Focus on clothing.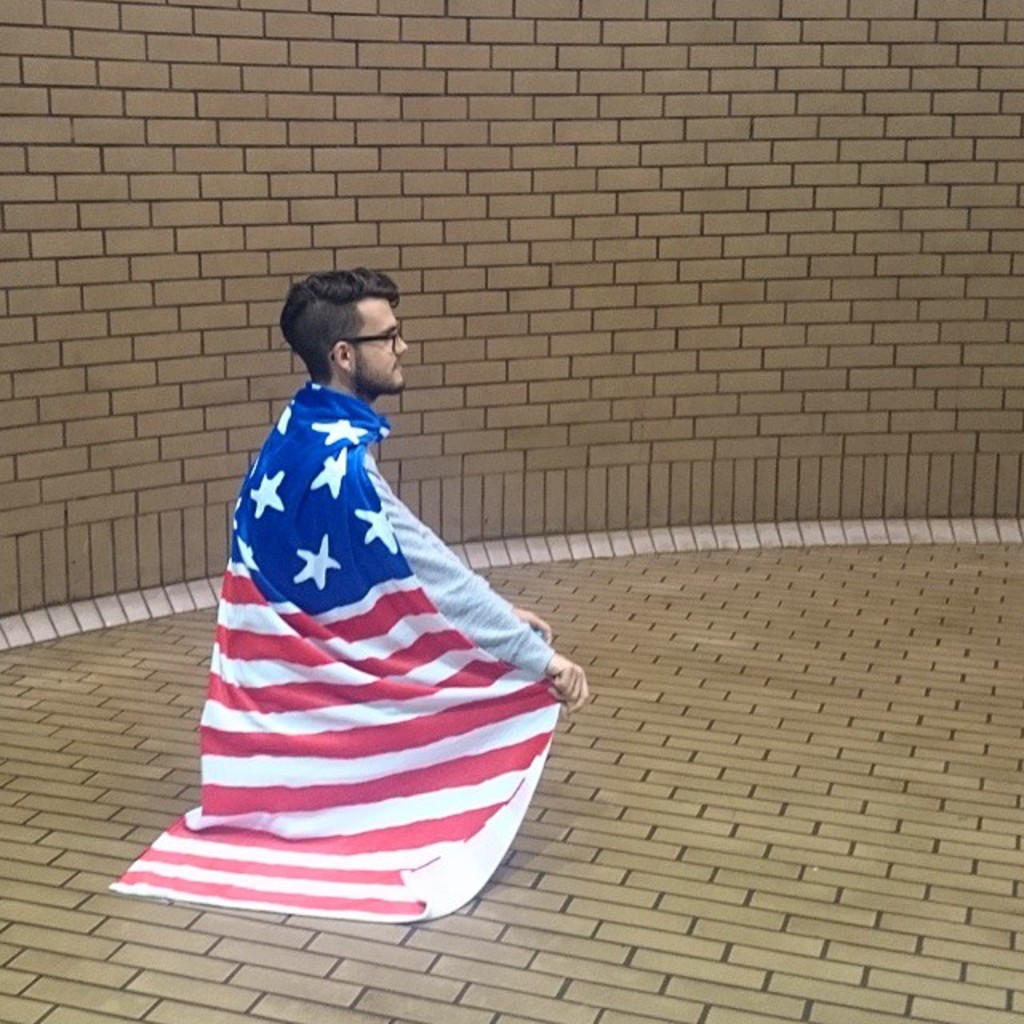
Focused at box(355, 454, 563, 685).
